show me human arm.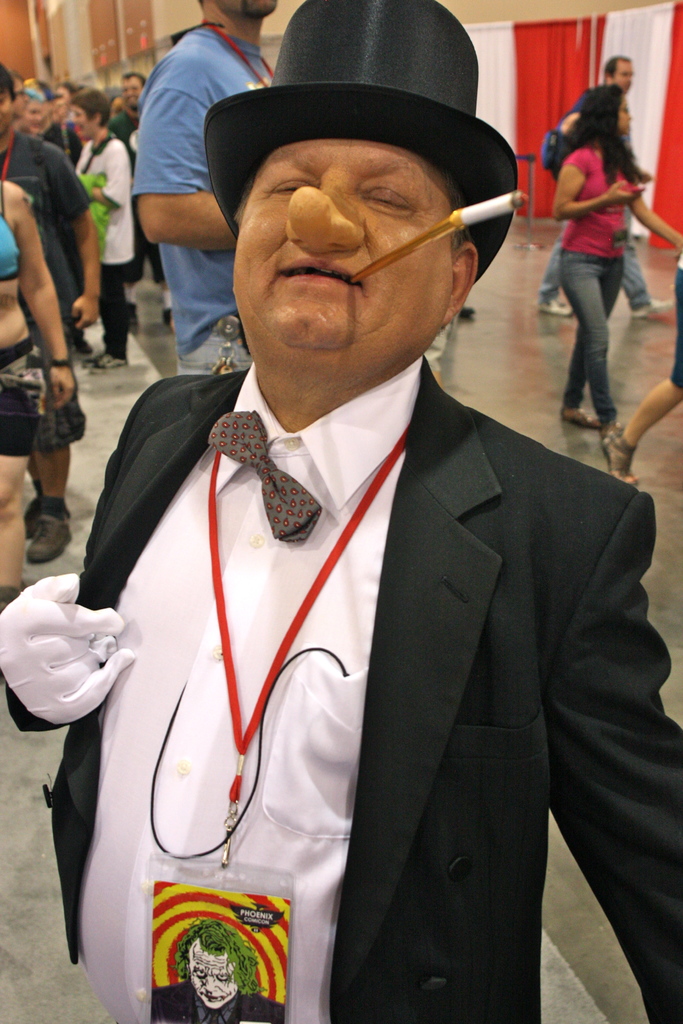
human arm is here: x1=83, y1=137, x2=129, y2=209.
